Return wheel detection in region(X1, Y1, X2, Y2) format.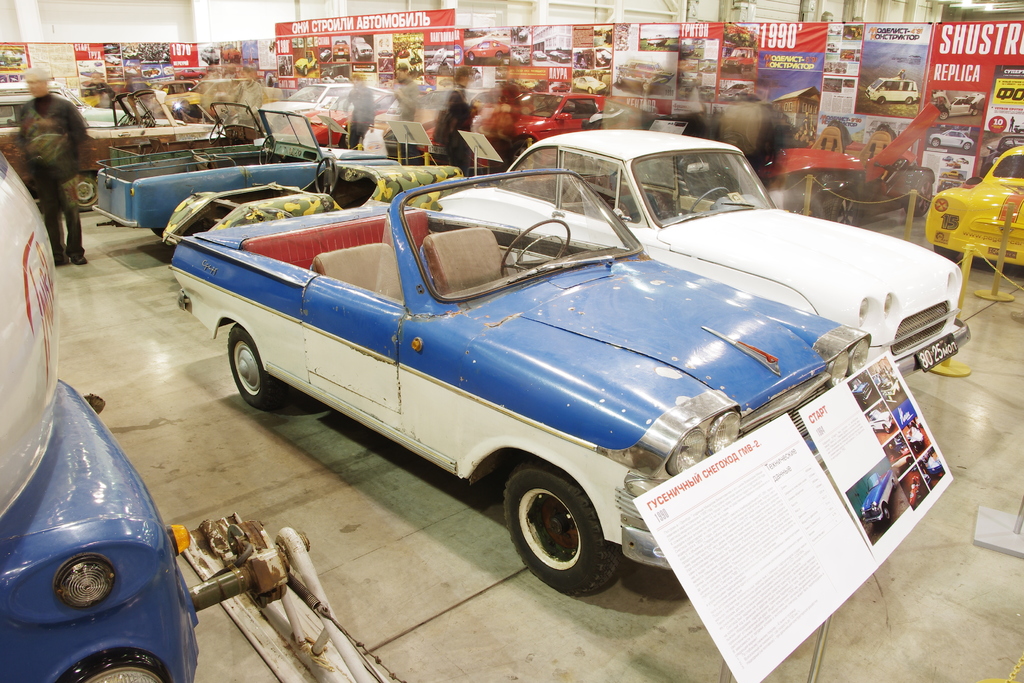
region(684, 186, 730, 213).
